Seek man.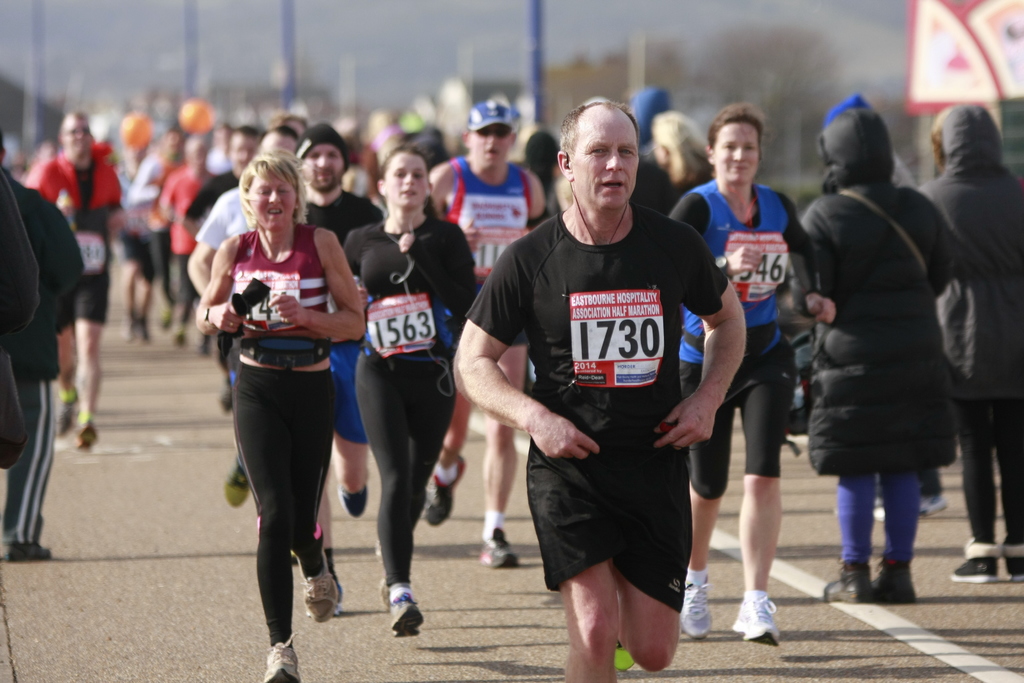
(left=0, top=129, right=87, bottom=562).
